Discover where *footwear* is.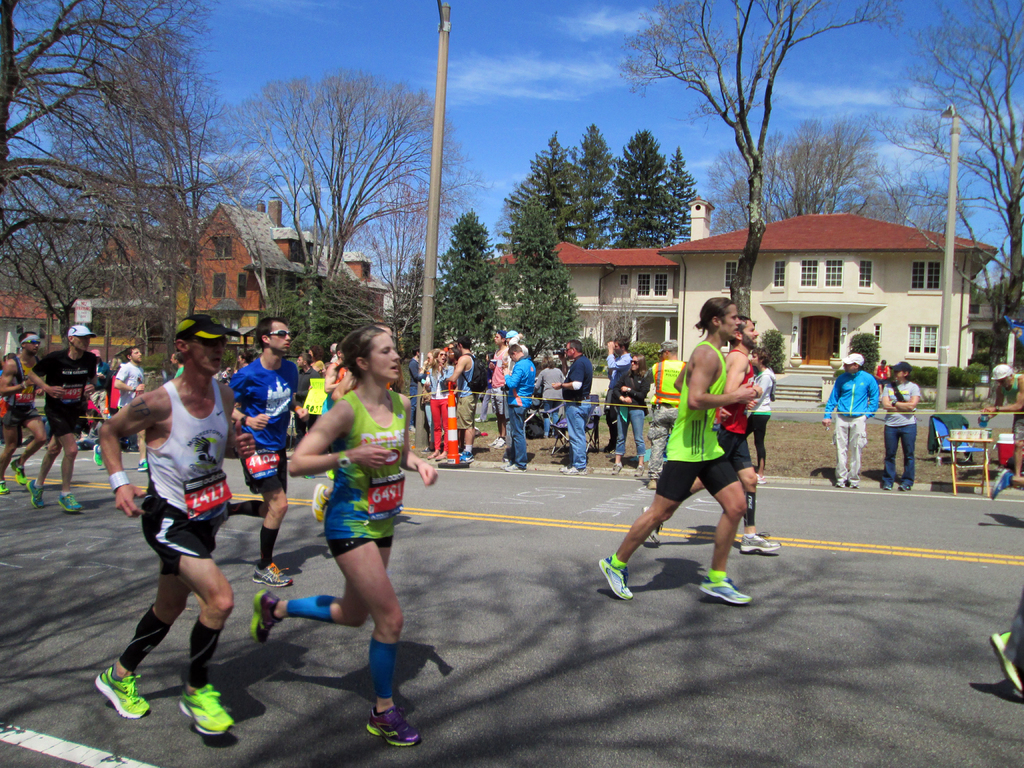
Discovered at [left=563, top=467, right=584, bottom=476].
